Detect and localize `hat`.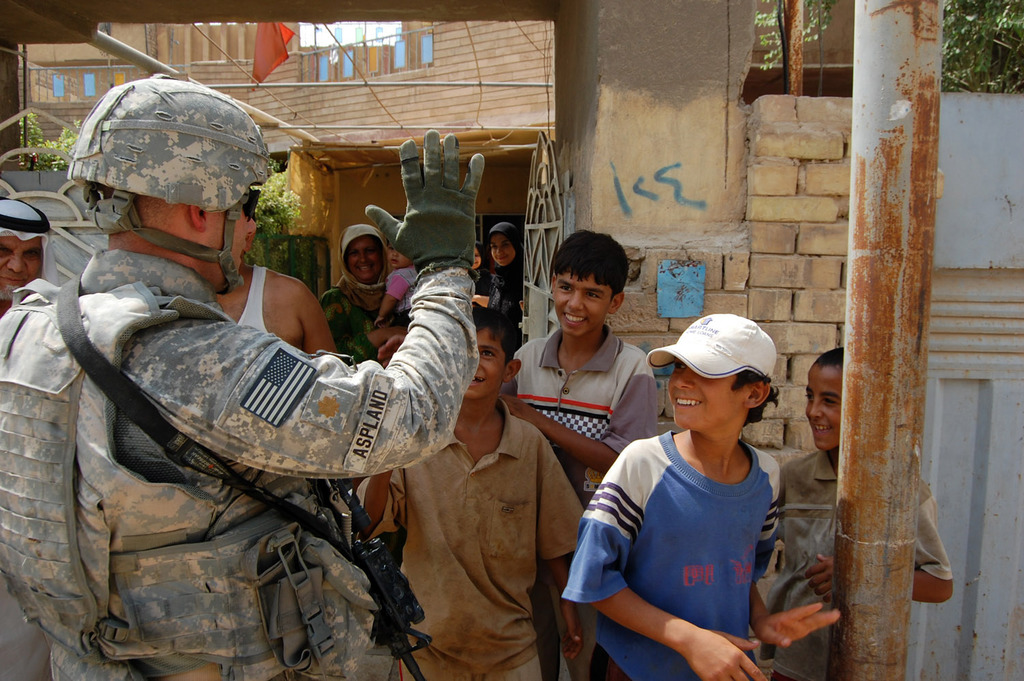
Localized at <bbox>644, 313, 775, 383</bbox>.
